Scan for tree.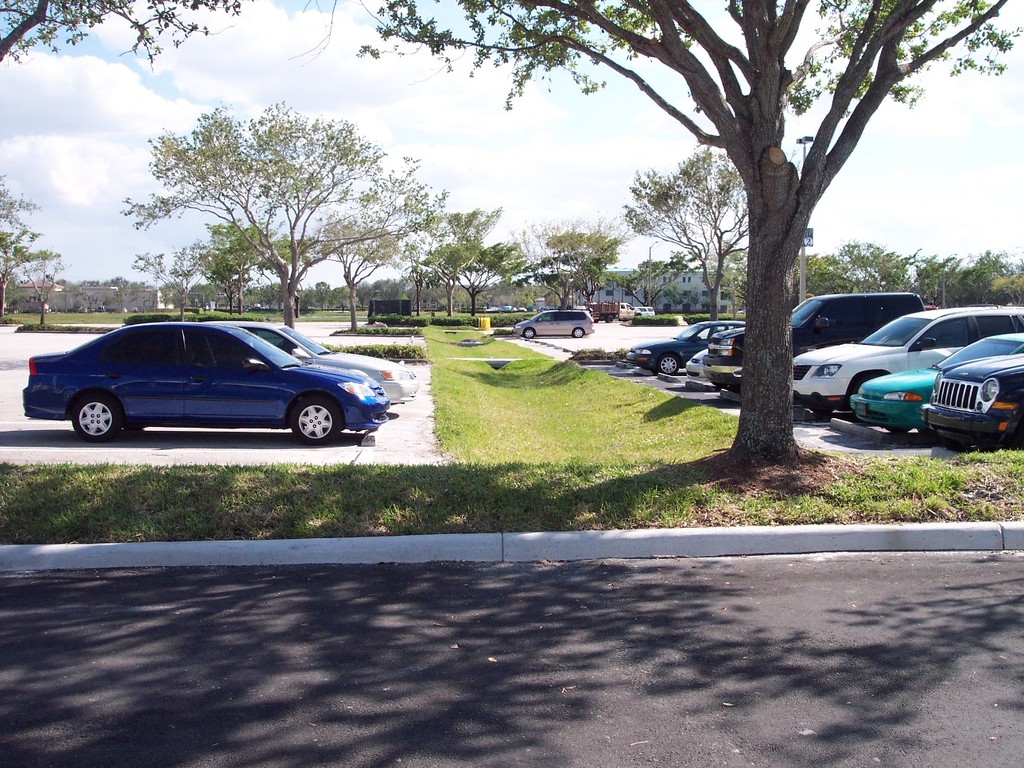
Scan result: (x1=354, y1=0, x2=1023, y2=468).
